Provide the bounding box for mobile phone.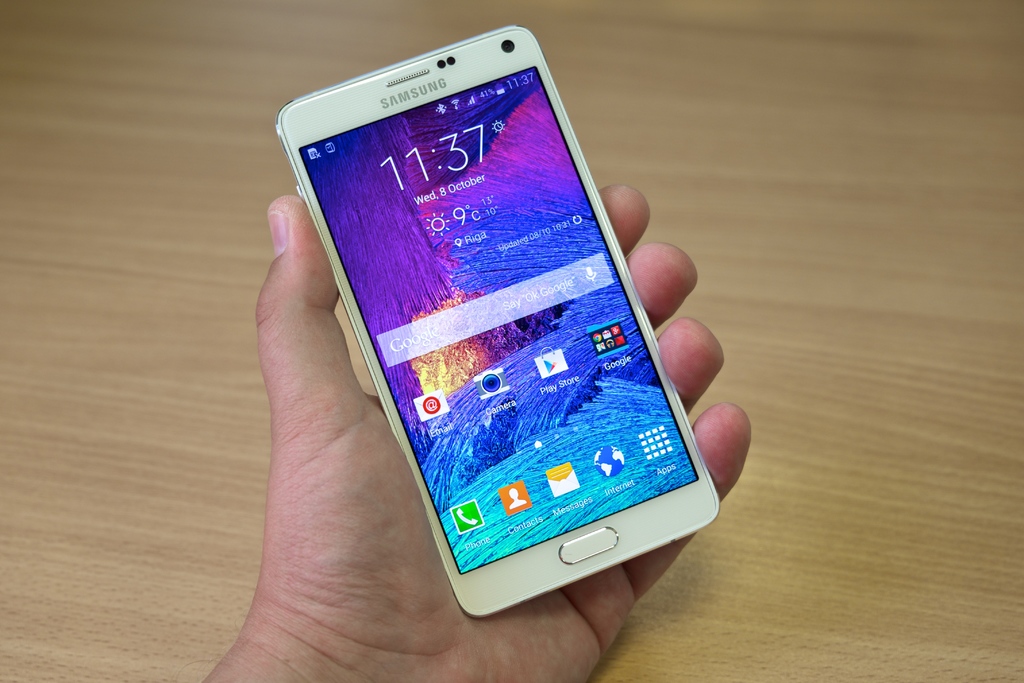
{"left": 271, "top": 23, "right": 717, "bottom": 621}.
